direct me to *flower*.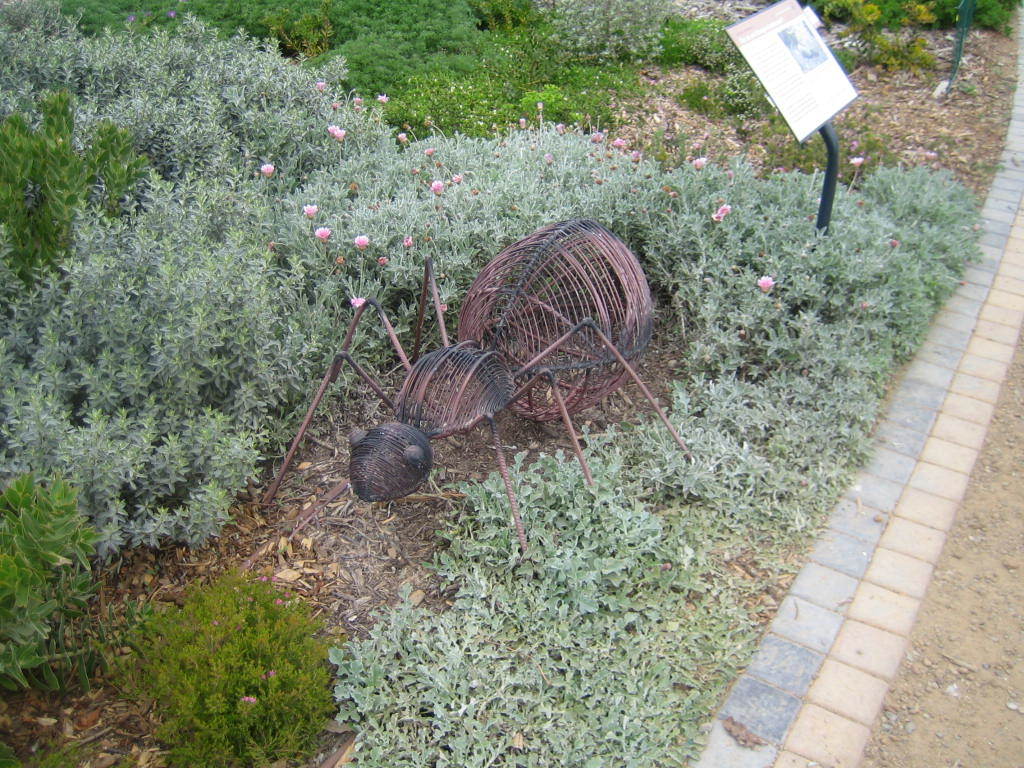
Direction: x1=351 y1=290 x2=372 y2=307.
